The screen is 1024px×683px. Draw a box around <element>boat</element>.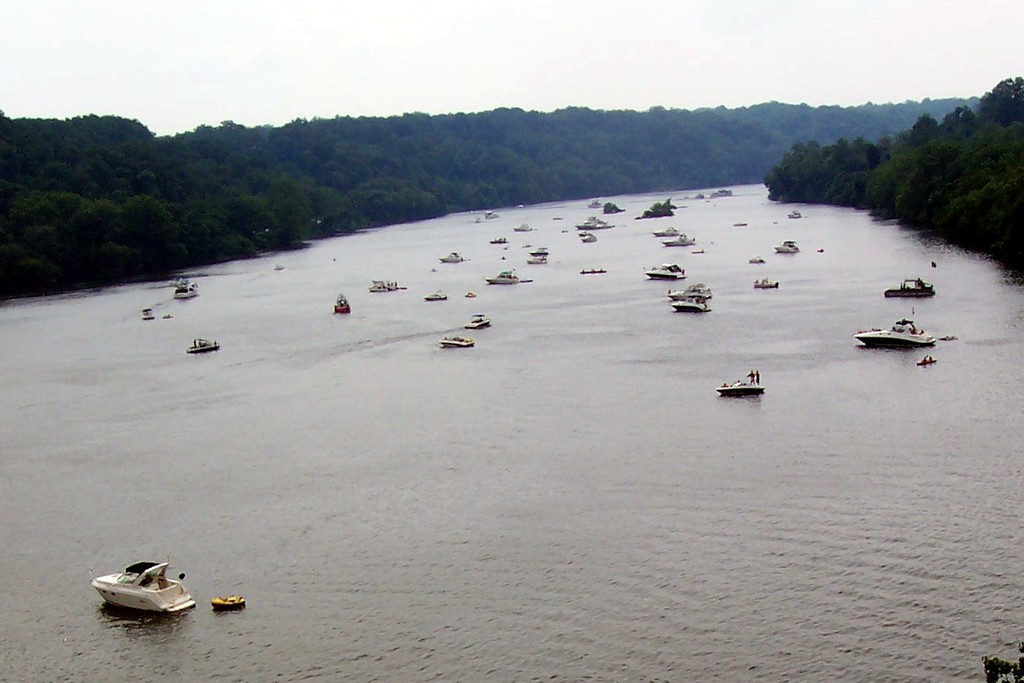
368, 279, 407, 294.
